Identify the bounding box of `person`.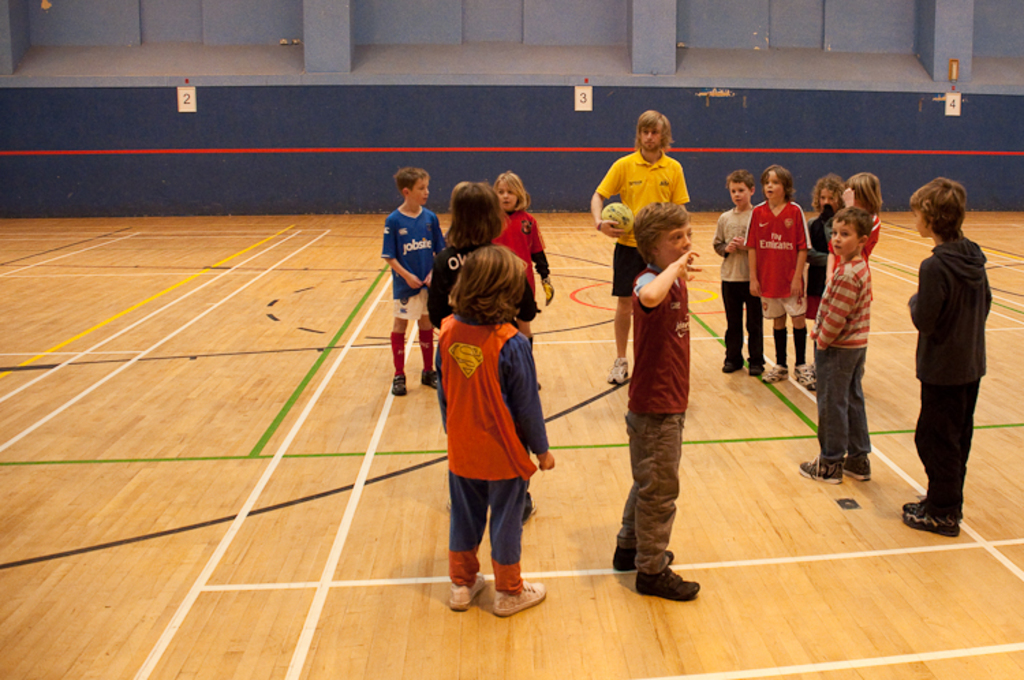
<bbox>900, 173, 994, 533</bbox>.
